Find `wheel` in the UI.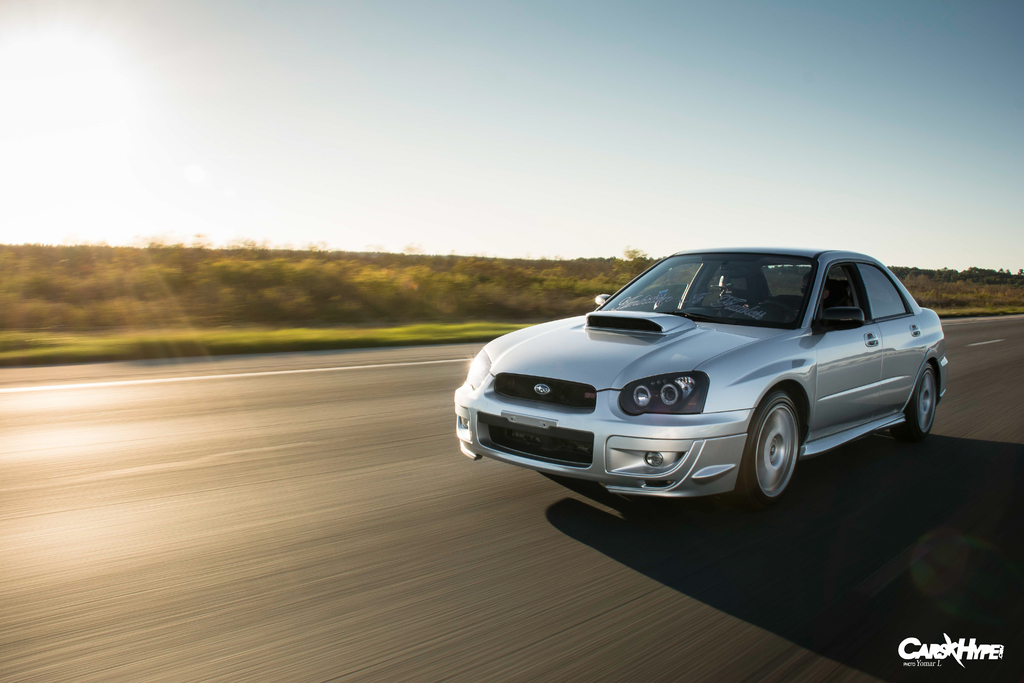
UI element at crop(756, 402, 821, 499).
